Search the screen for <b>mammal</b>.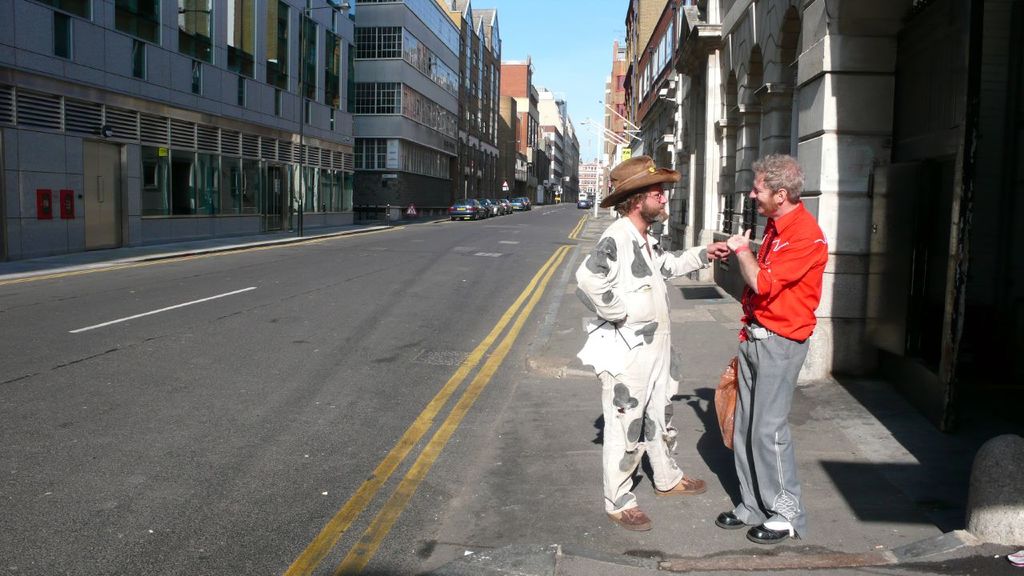
Found at (x1=574, y1=152, x2=729, y2=534).
